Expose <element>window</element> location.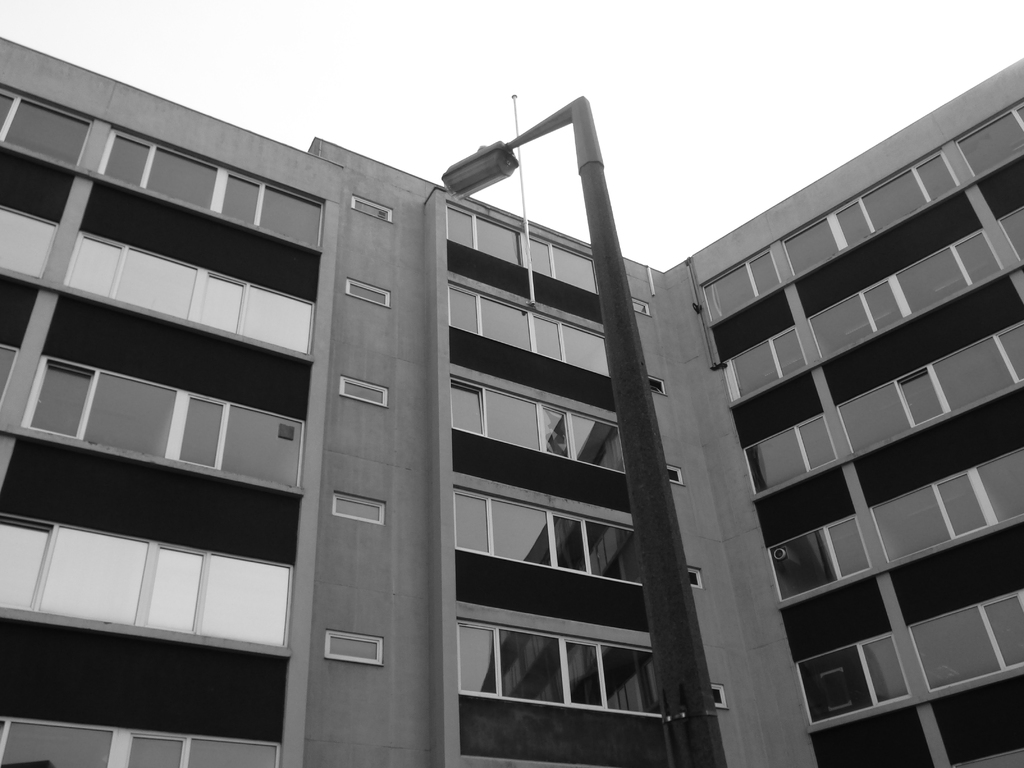
Exposed at 84, 130, 340, 265.
